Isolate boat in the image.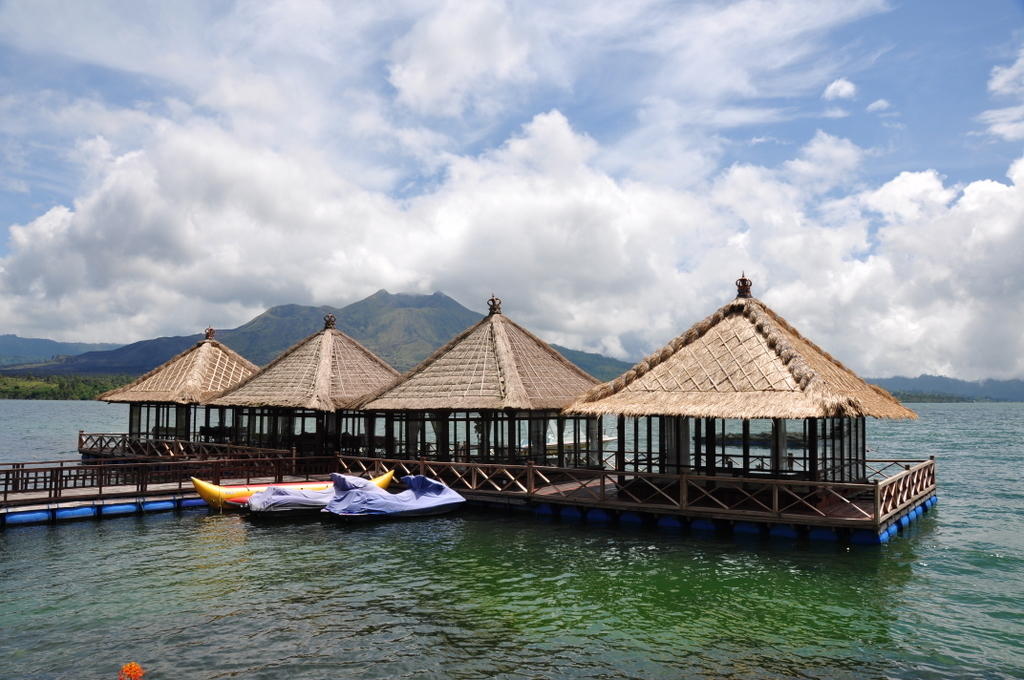
Isolated region: select_region(194, 465, 396, 511).
